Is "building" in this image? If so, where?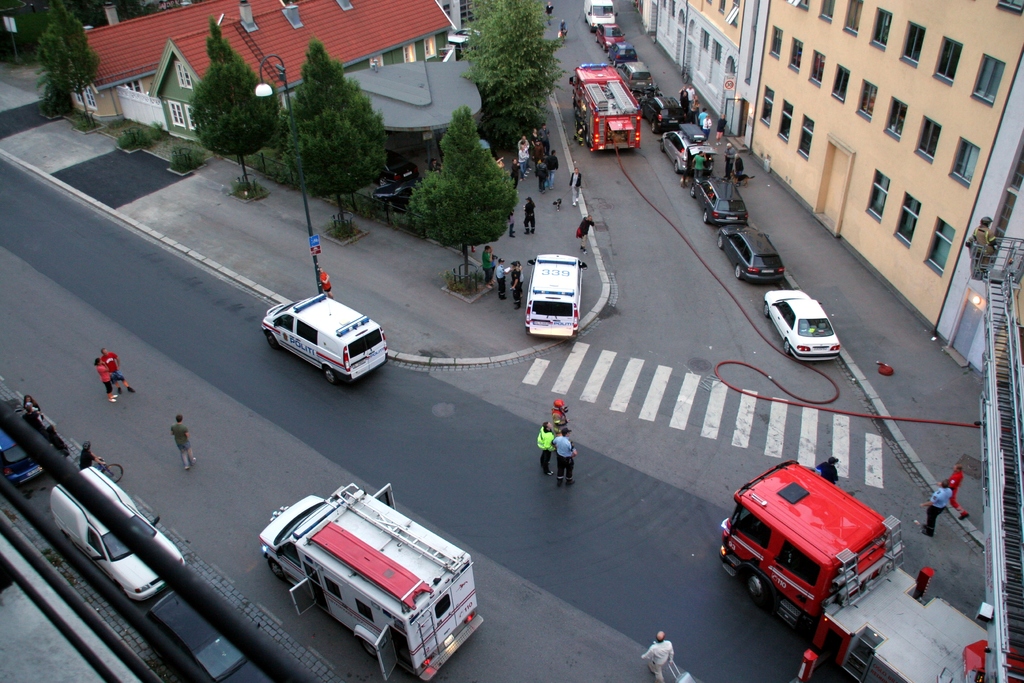
Yes, at [left=641, top=0, right=762, bottom=133].
